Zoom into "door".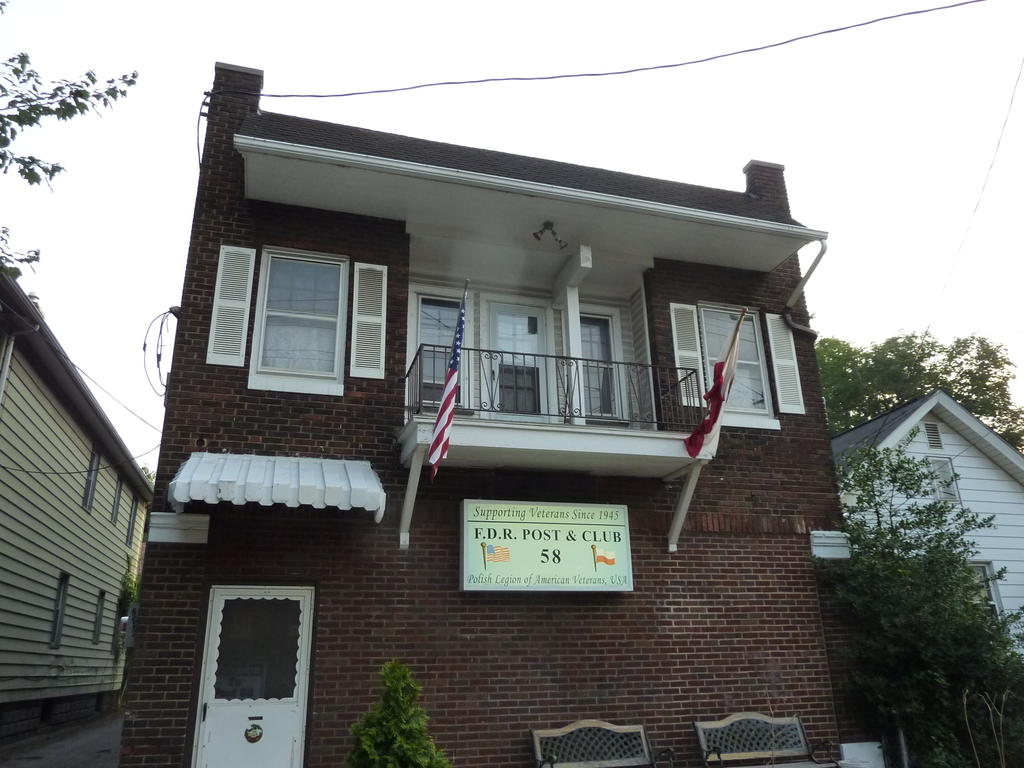
Zoom target: left=192, top=563, right=318, bottom=751.
